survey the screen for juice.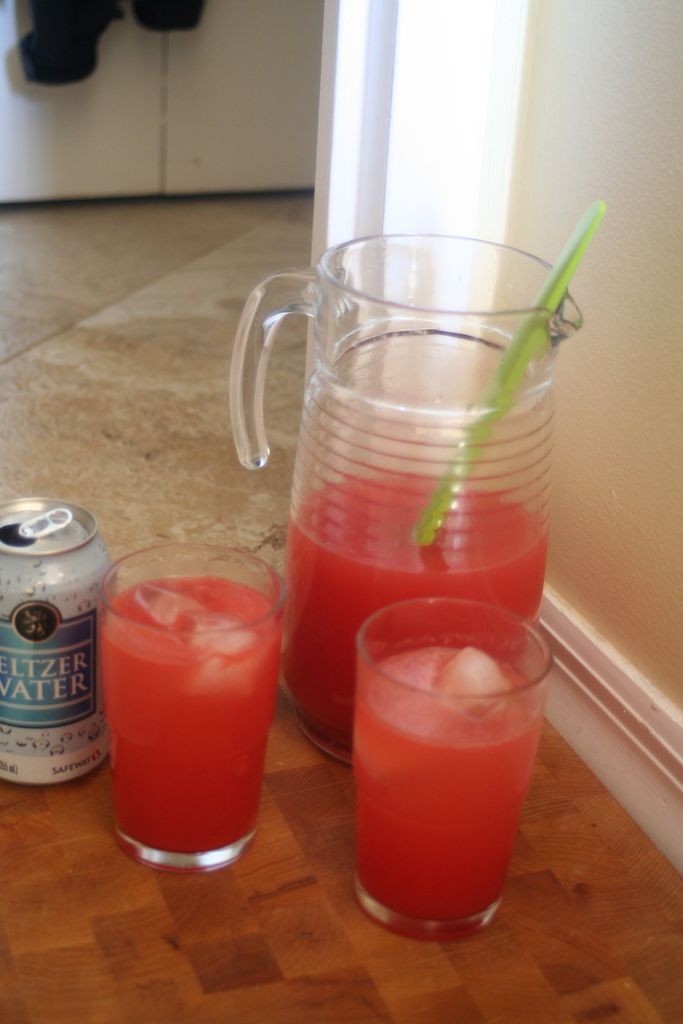
Survey found: bbox(95, 580, 286, 860).
